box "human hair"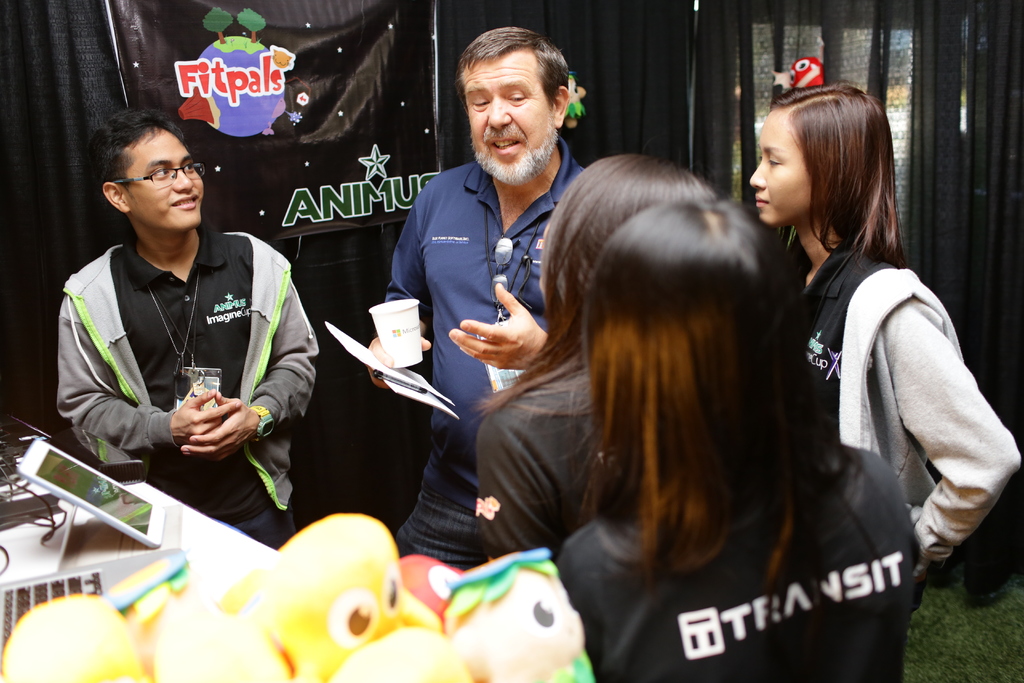
(84, 106, 180, 189)
